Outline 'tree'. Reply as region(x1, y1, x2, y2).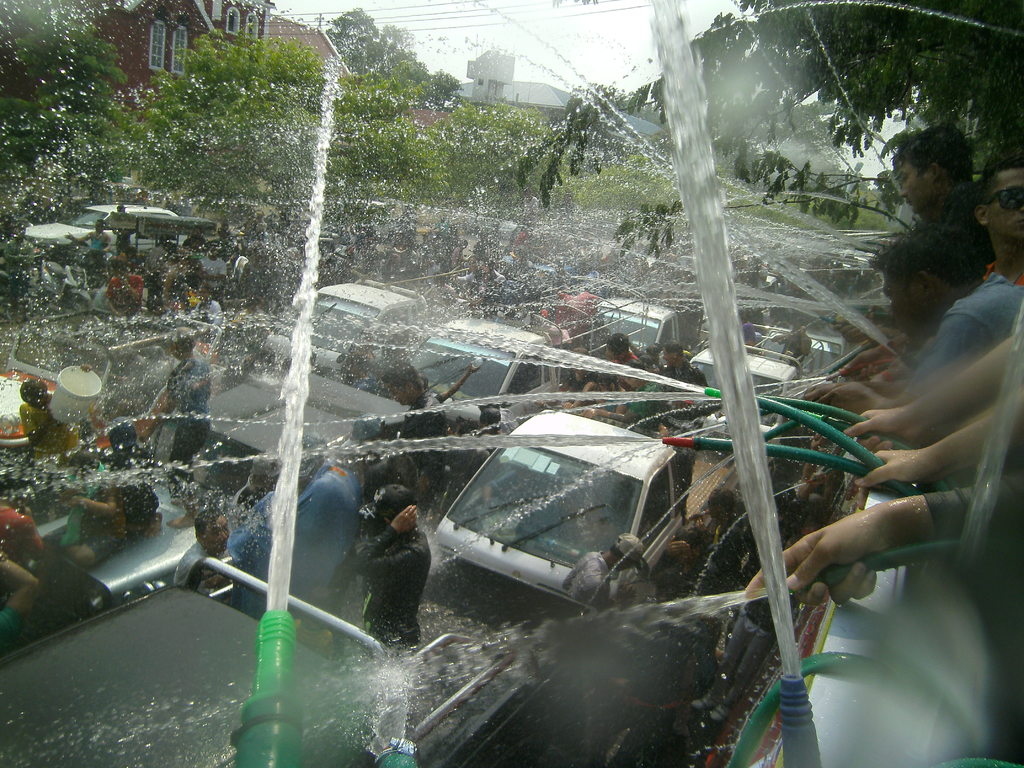
region(138, 44, 479, 196).
